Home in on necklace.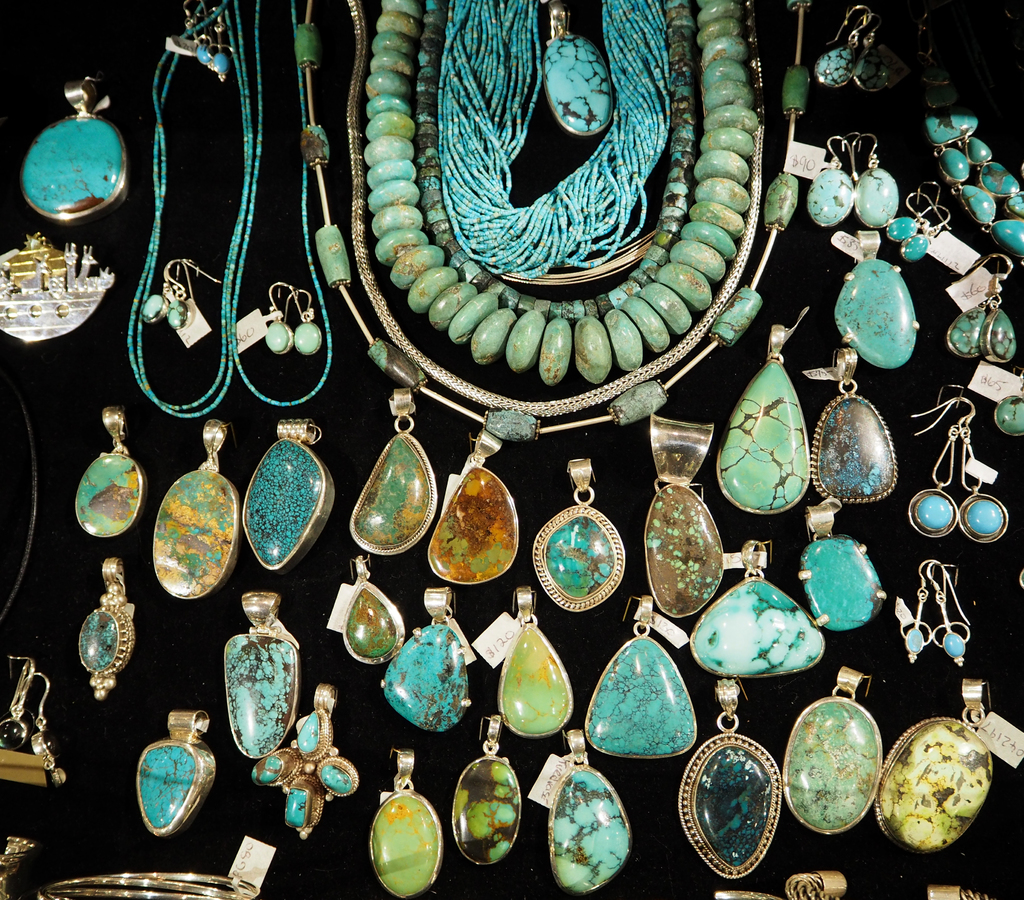
Homed in at [x1=126, y1=0, x2=255, y2=421].
